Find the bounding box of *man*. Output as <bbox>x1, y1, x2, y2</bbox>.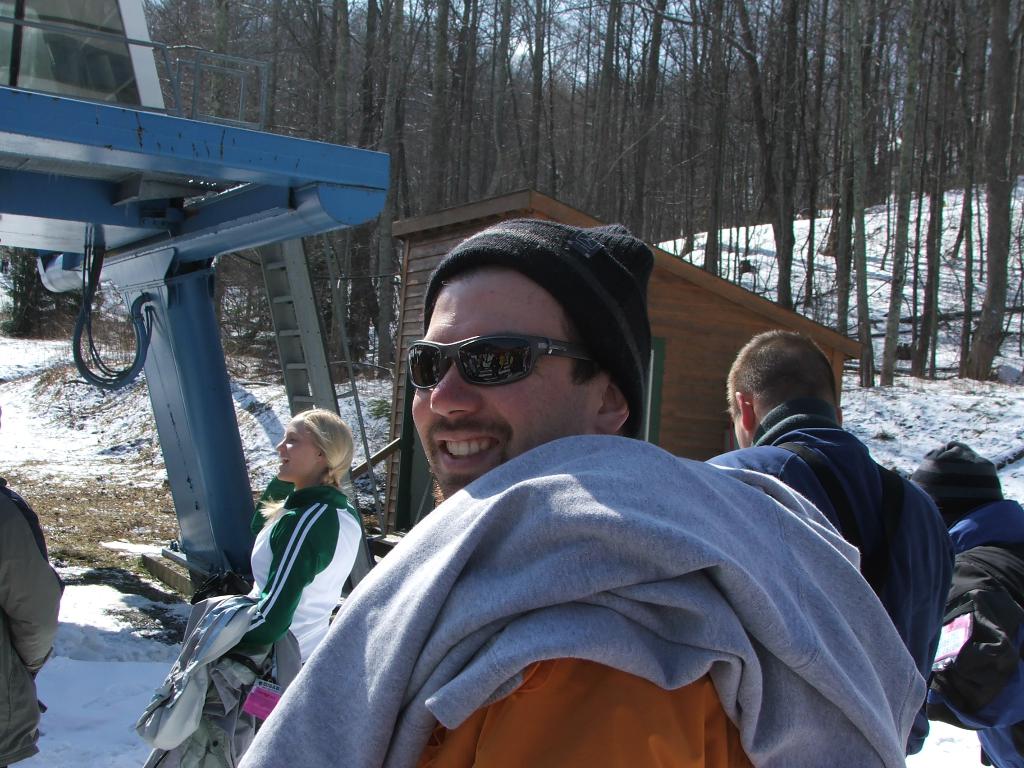
<bbox>234, 225, 924, 767</bbox>.
